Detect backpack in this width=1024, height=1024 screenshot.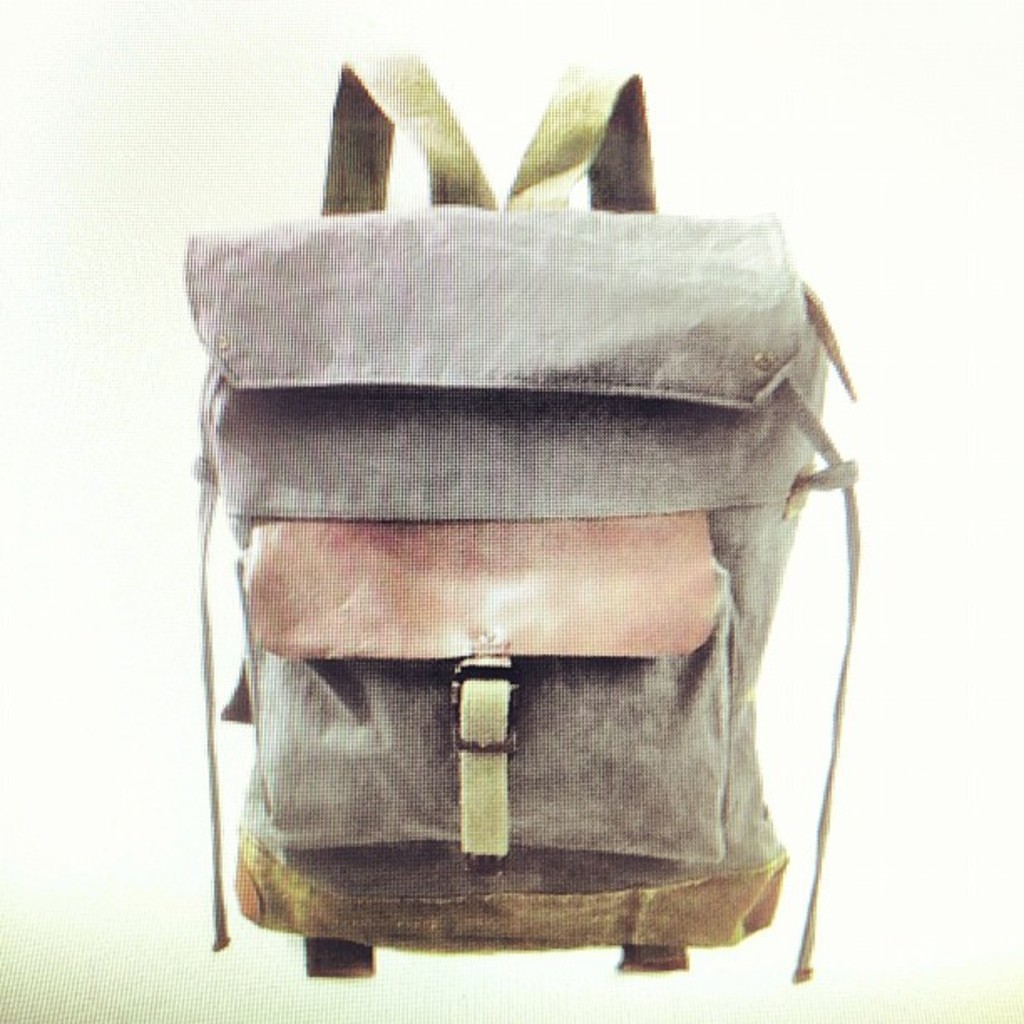
Detection: left=186, top=59, right=863, bottom=984.
